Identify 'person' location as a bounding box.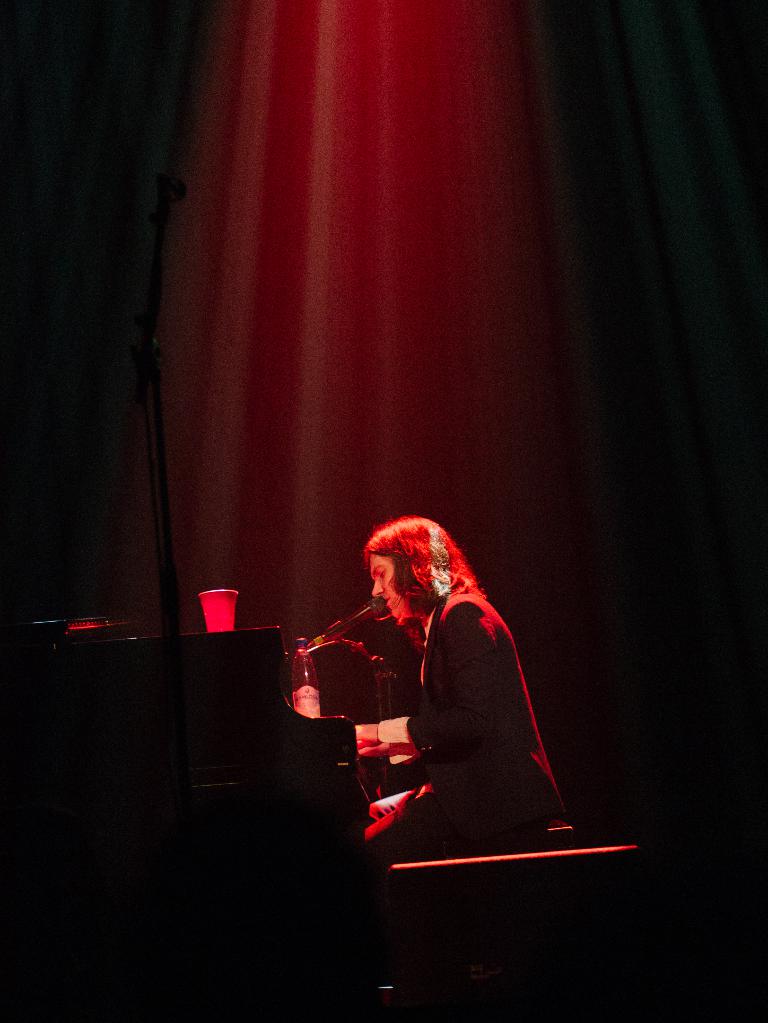
244 492 560 879.
